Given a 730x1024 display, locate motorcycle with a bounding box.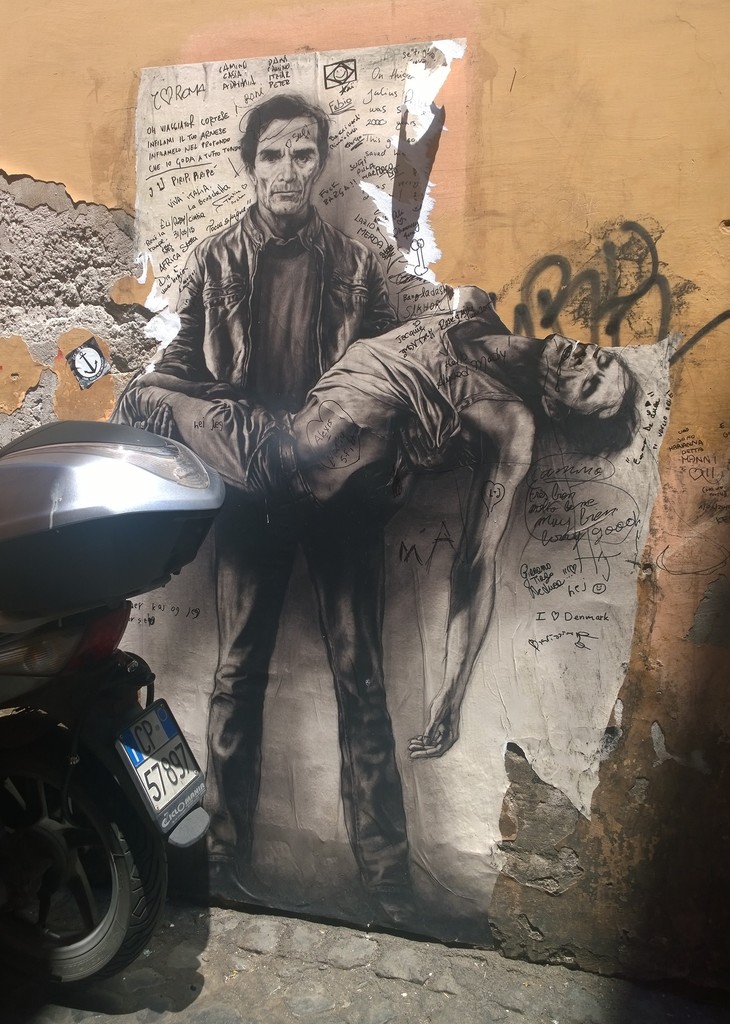
Located: region(0, 412, 229, 997).
